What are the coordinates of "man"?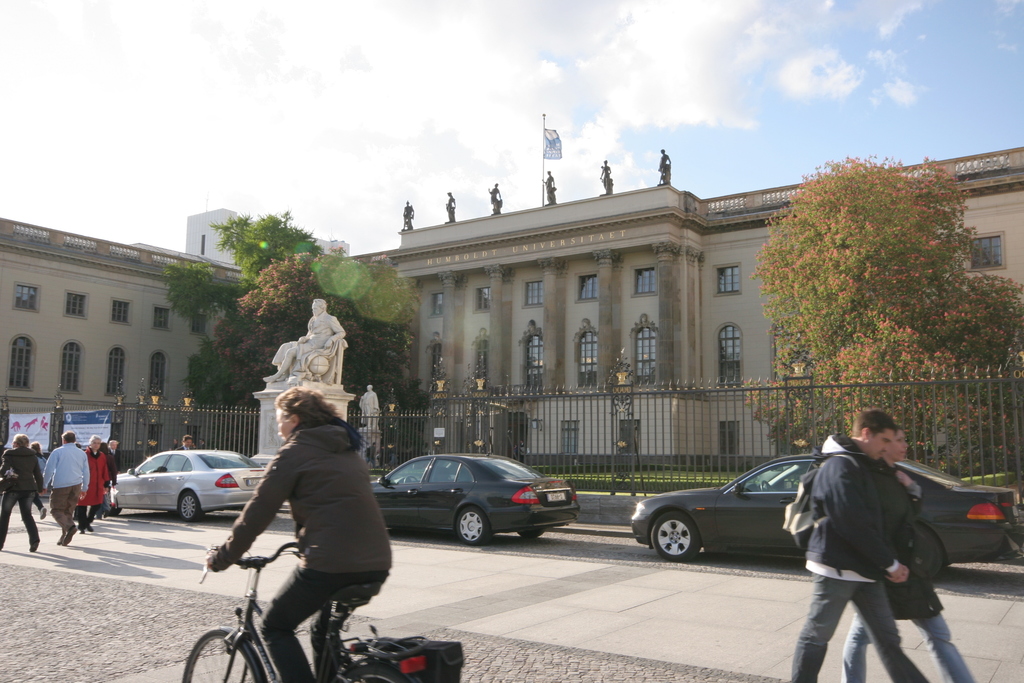
box(75, 434, 110, 532).
